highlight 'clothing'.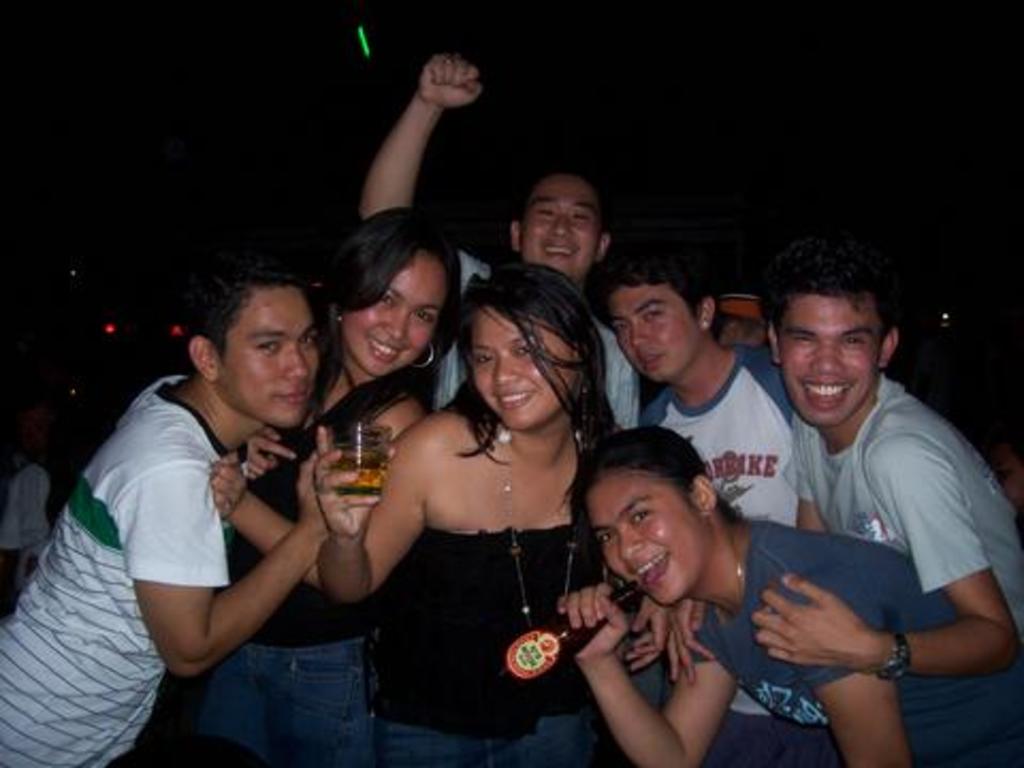
Highlighted region: 0:371:241:766.
